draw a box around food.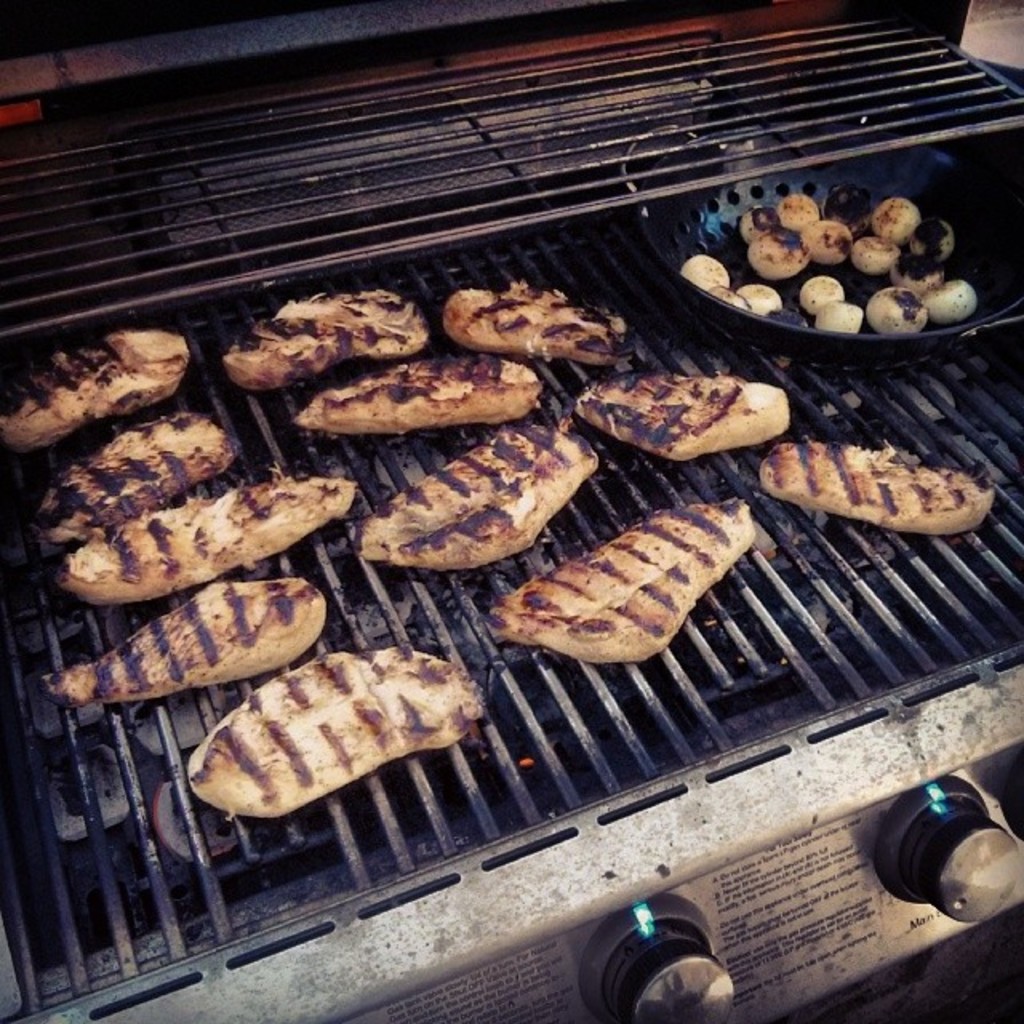
locate(570, 370, 787, 459).
